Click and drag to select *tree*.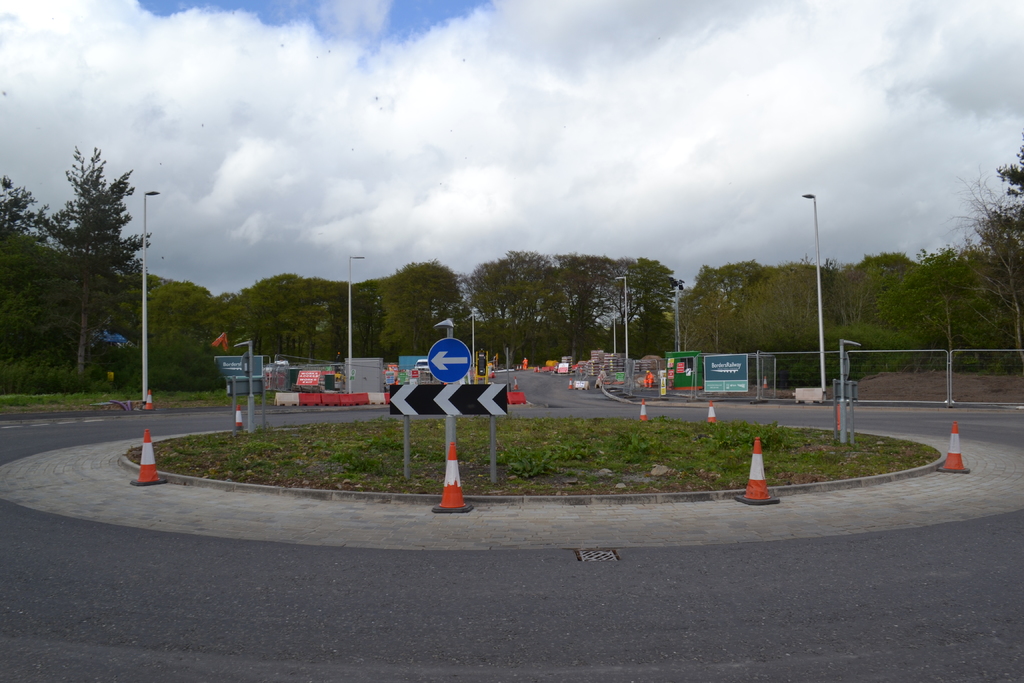
Selection: 0,147,1023,385.
